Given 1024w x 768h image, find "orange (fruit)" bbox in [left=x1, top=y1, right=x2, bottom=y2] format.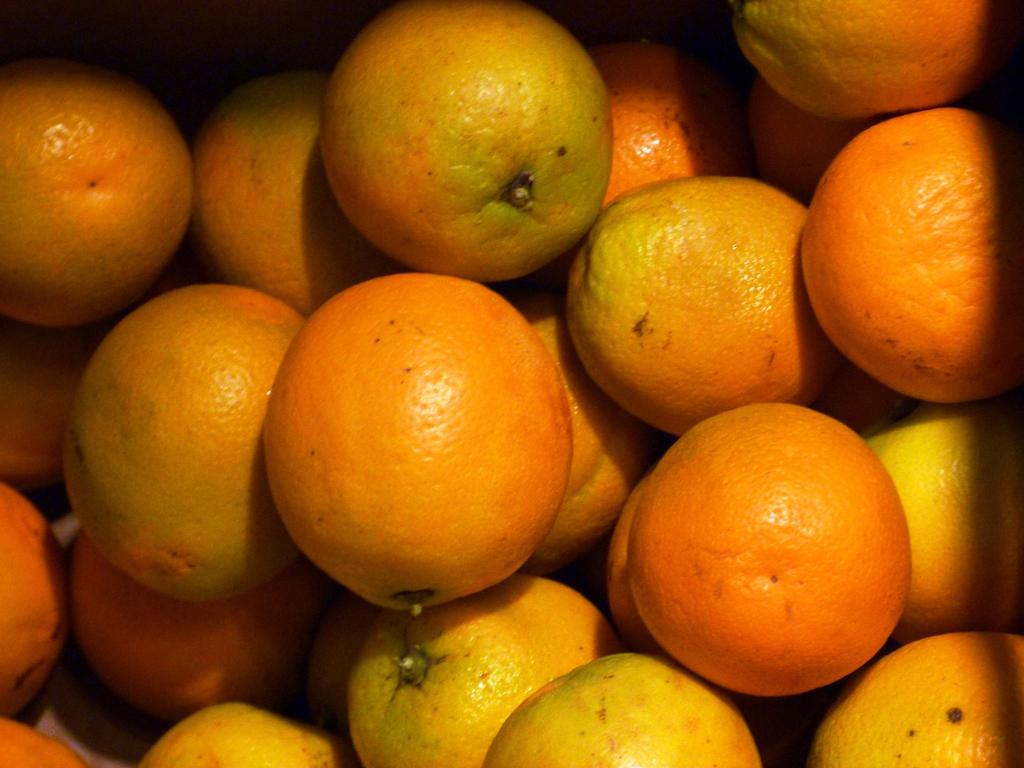
[left=0, top=477, right=70, bottom=715].
